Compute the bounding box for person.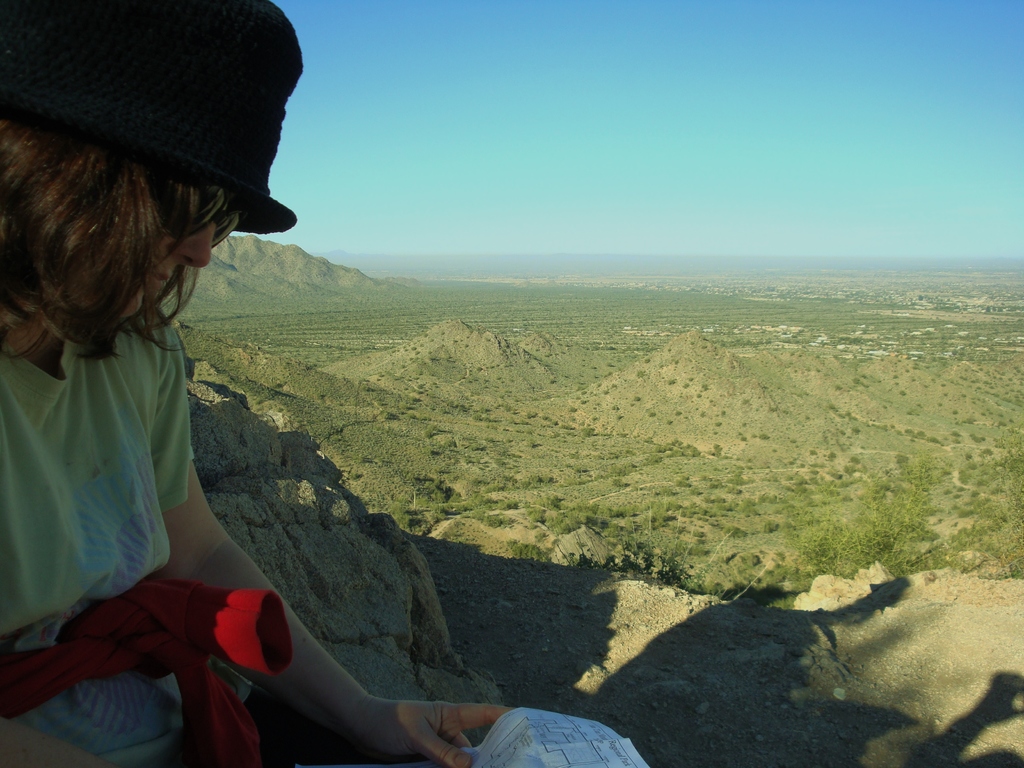
bbox=(24, 45, 452, 764).
